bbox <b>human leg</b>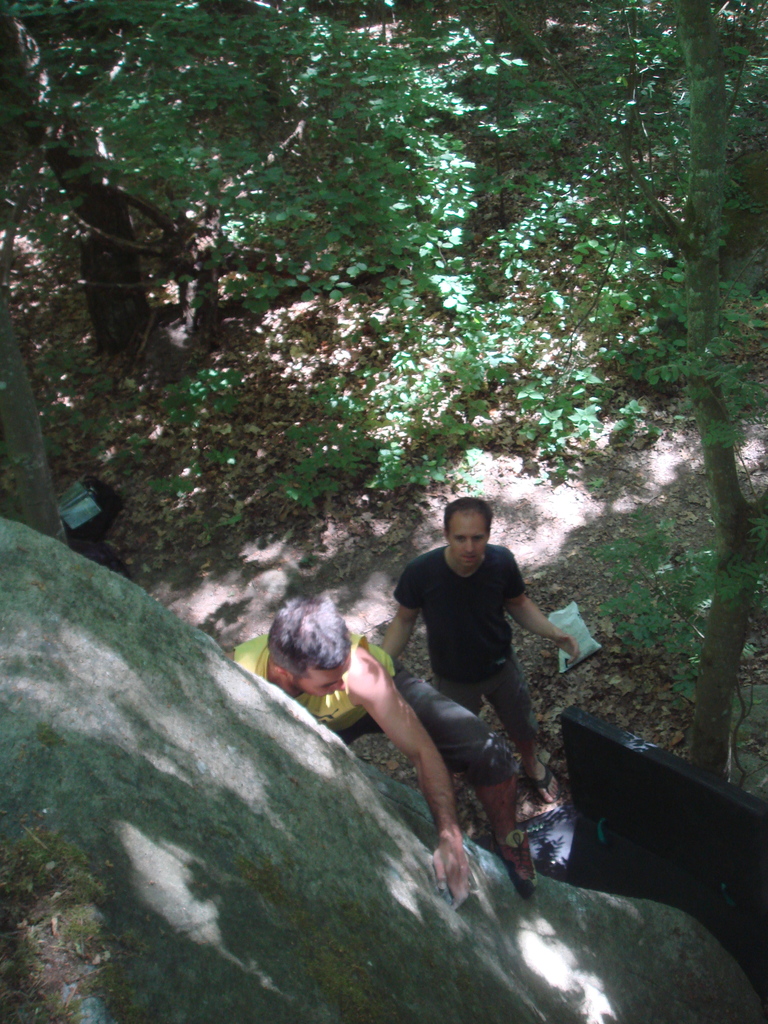
l=483, t=660, r=561, b=806
